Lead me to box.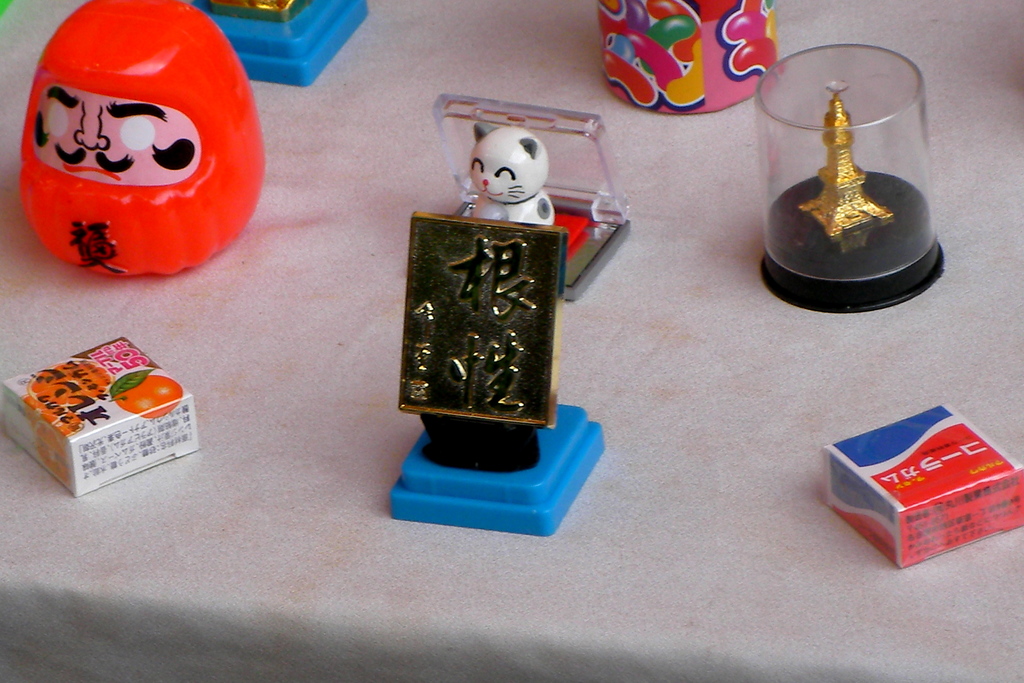
Lead to l=0, t=334, r=199, b=506.
